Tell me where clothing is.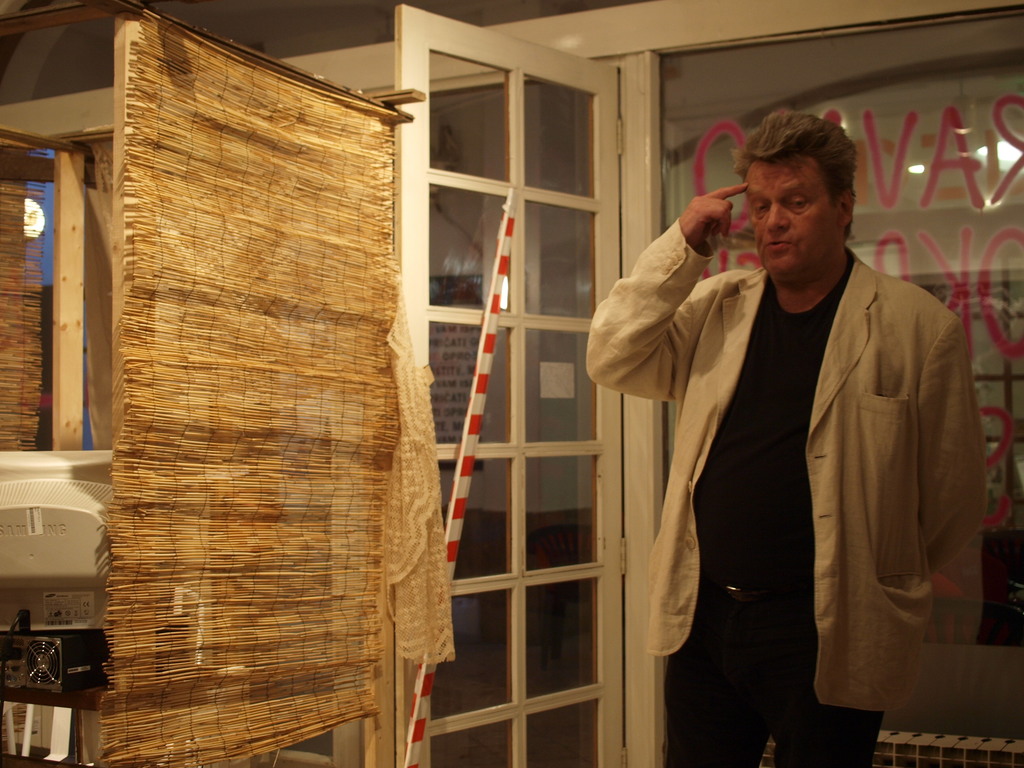
clothing is at {"left": 580, "top": 219, "right": 991, "bottom": 767}.
